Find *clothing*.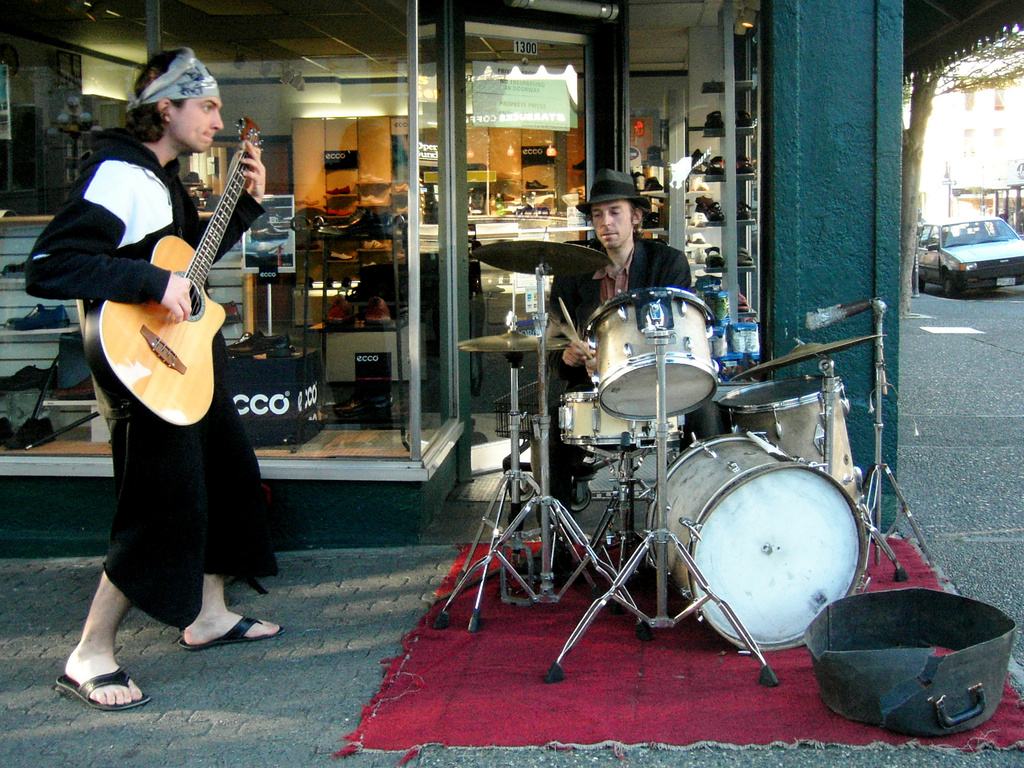
box(74, 41, 276, 538).
